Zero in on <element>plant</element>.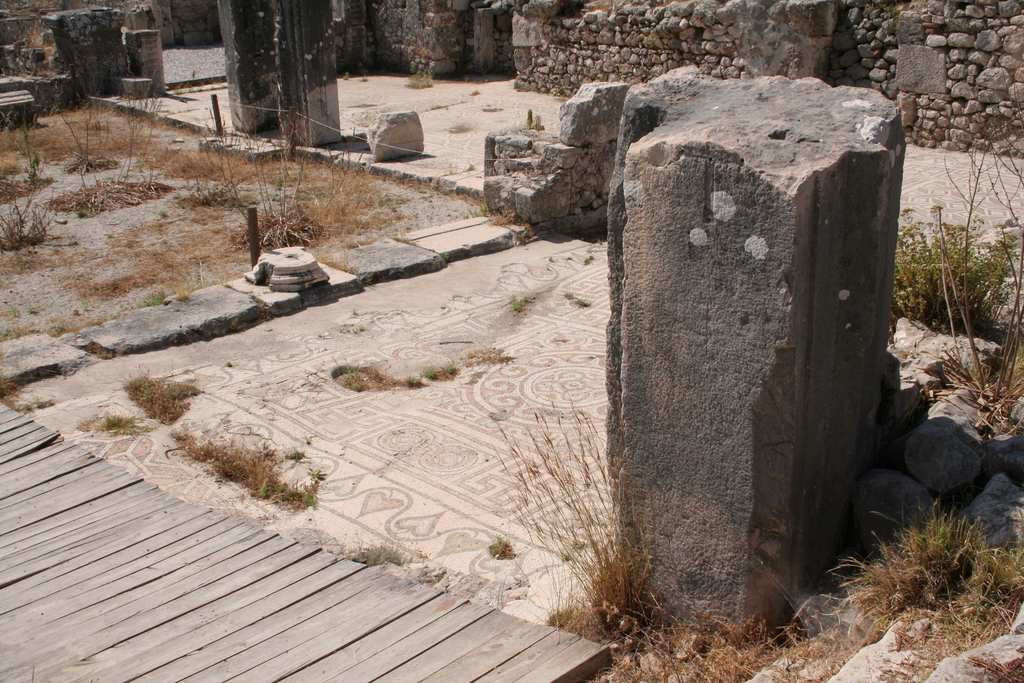
Zeroed in: detection(510, 108, 541, 129).
